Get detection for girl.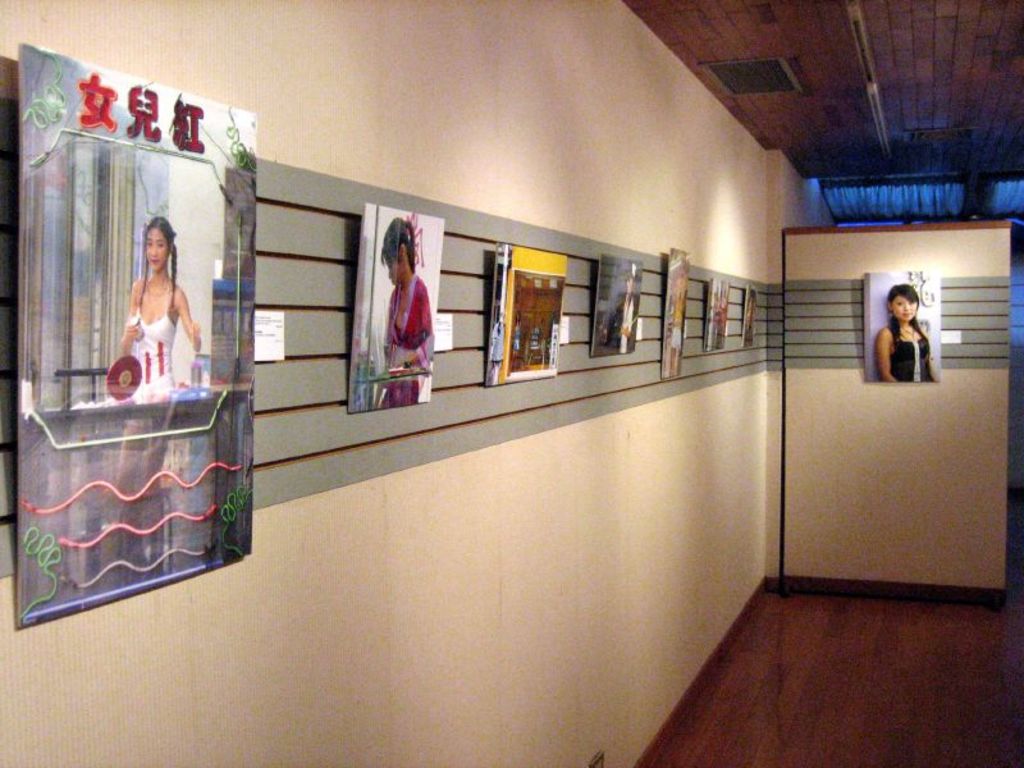
Detection: 344, 215, 444, 415.
